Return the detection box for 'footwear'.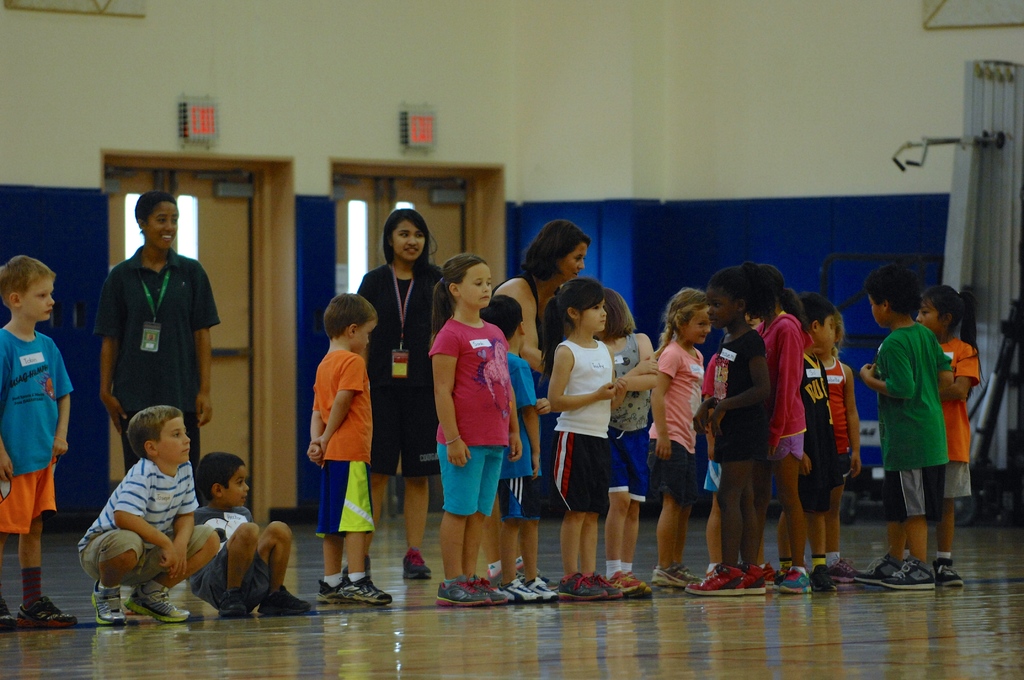
[132,587,187,625].
